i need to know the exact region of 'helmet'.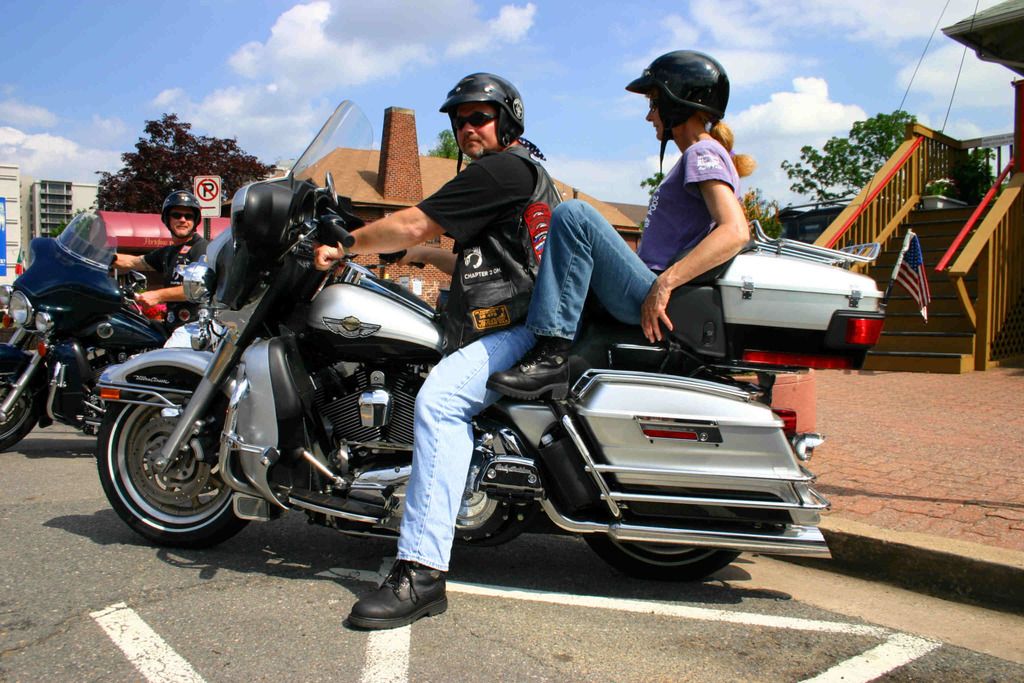
Region: bbox=(634, 46, 738, 148).
